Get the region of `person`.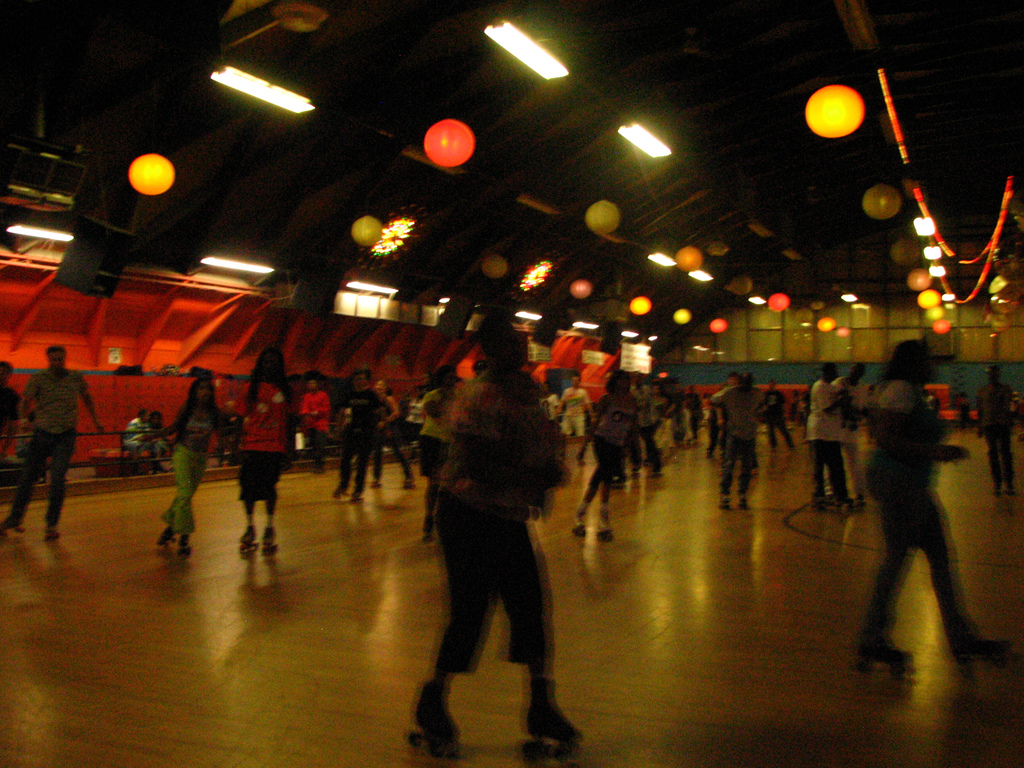
[left=672, top=388, right=694, bottom=442].
